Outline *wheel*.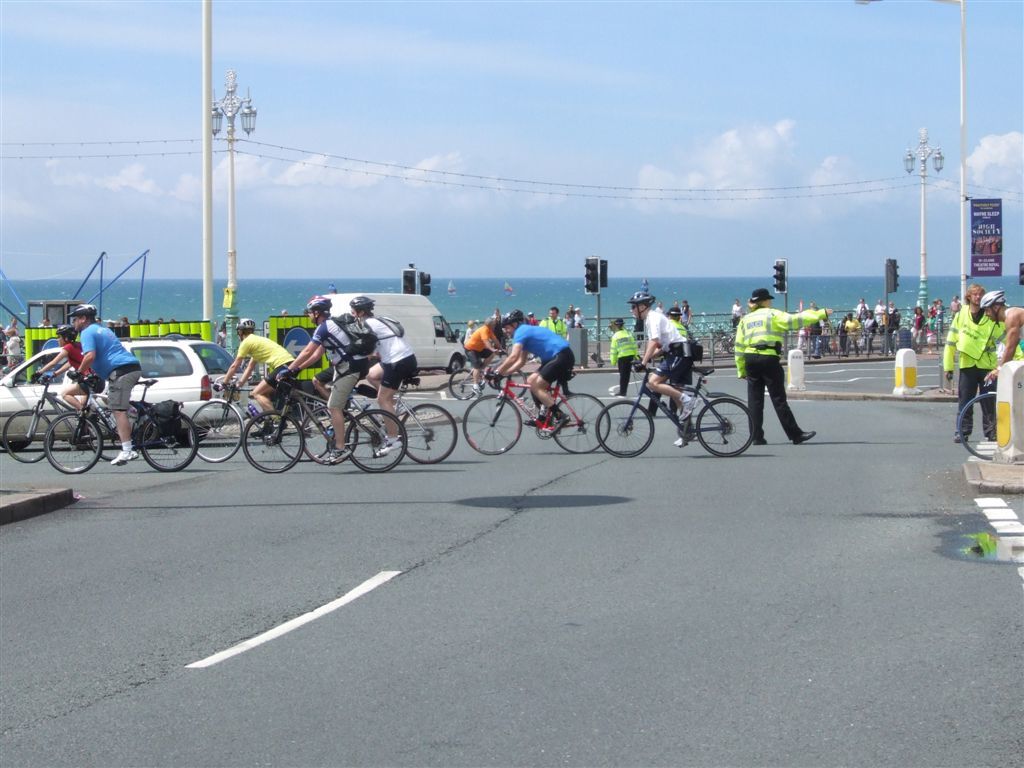
Outline: box=[301, 406, 357, 467].
